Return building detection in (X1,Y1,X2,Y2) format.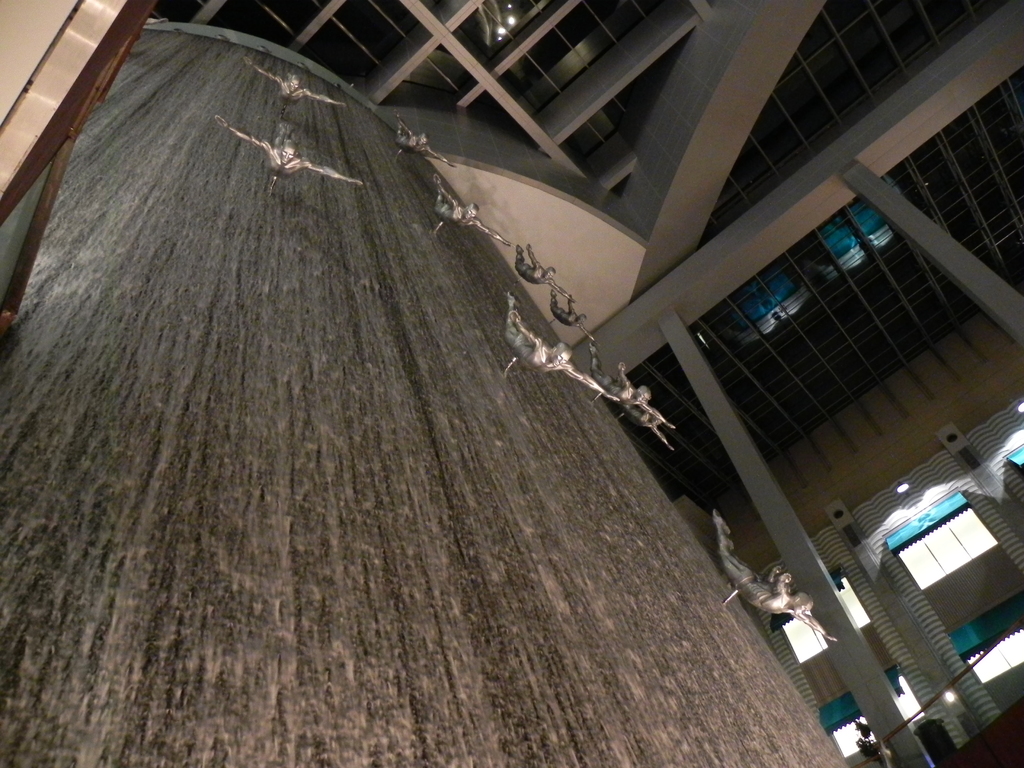
(0,0,1023,767).
